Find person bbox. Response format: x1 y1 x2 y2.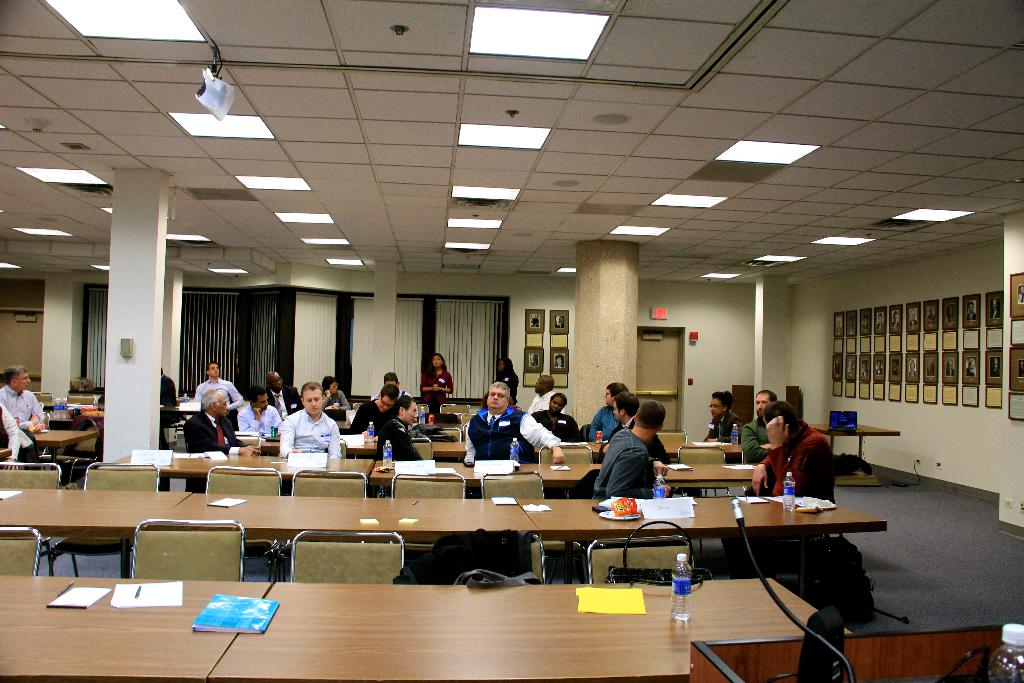
528 313 542 332.
